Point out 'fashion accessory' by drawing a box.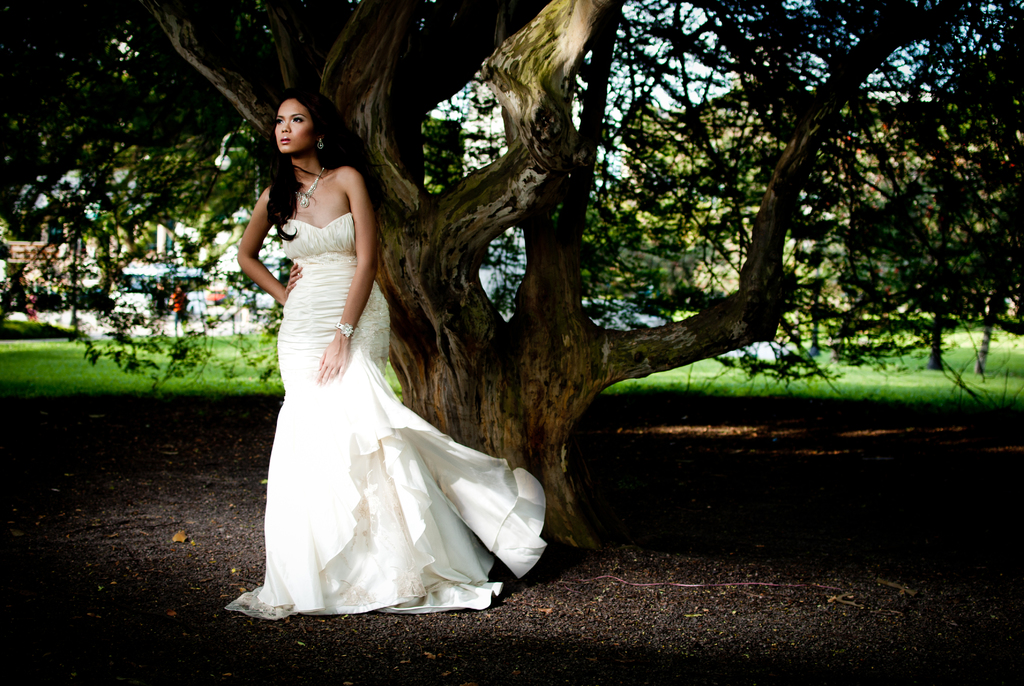
[left=317, top=135, right=327, bottom=154].
